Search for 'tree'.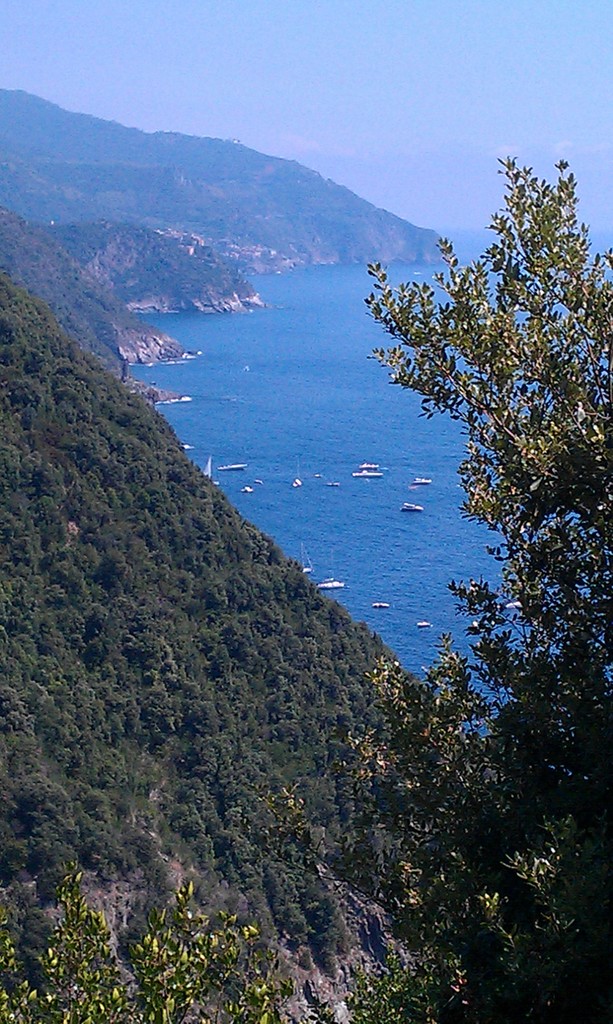
Found at <box>0,858,296,1022</box>.
